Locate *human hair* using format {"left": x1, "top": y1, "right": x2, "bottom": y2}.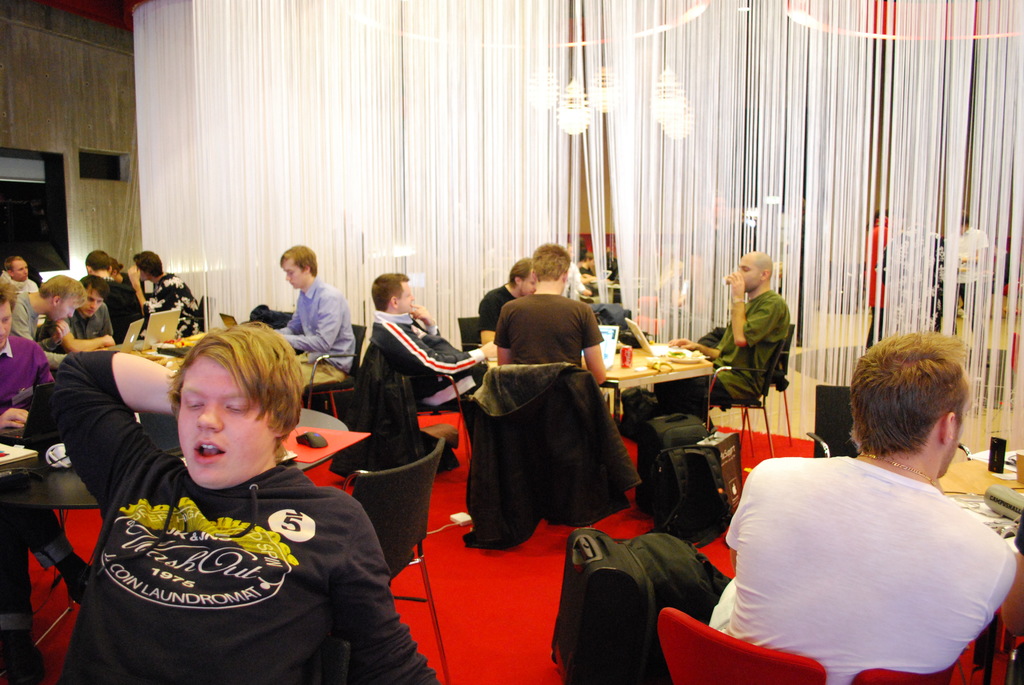
{"left": 4, "top": 256, "right": 24, "bottom": 276}.
